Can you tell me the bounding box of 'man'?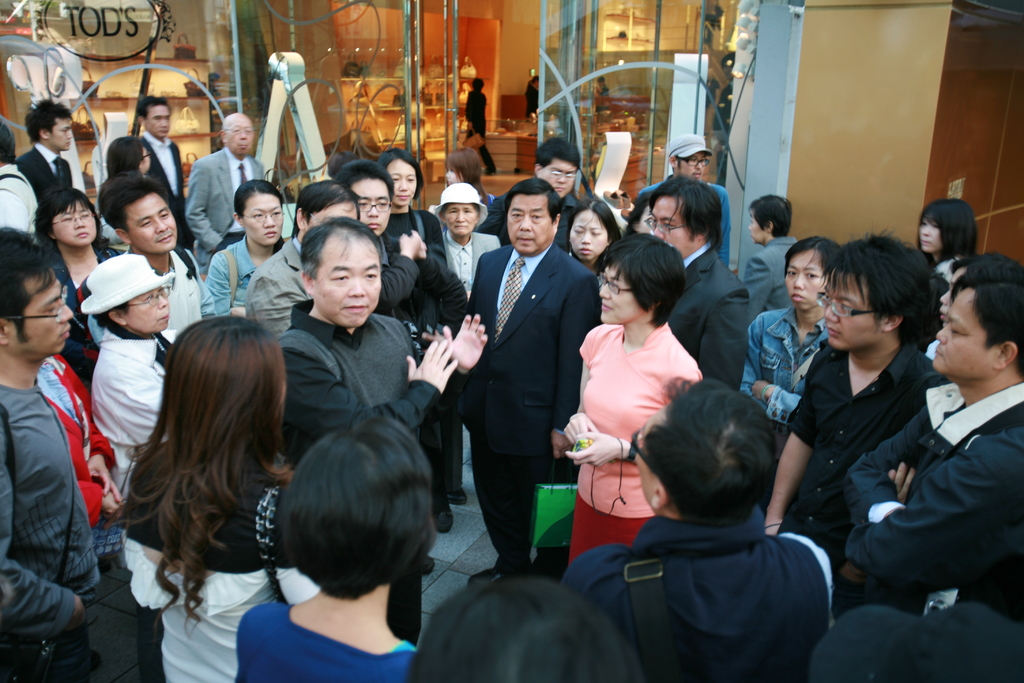
box(0, 231, 105, 682).
